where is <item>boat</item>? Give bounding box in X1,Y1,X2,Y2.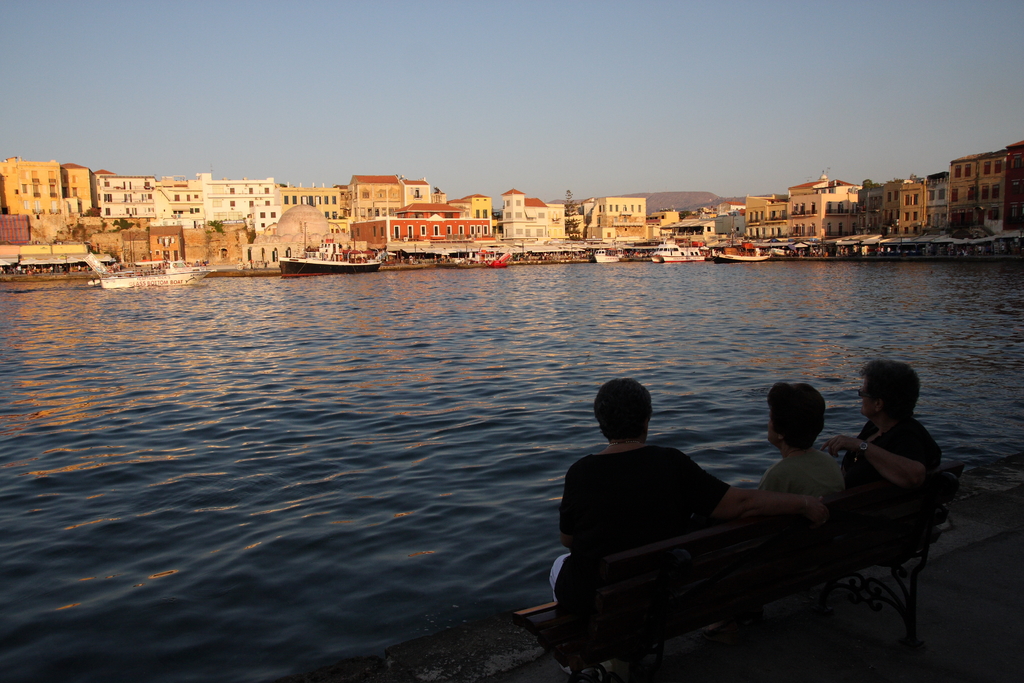
90,255,214,293.
